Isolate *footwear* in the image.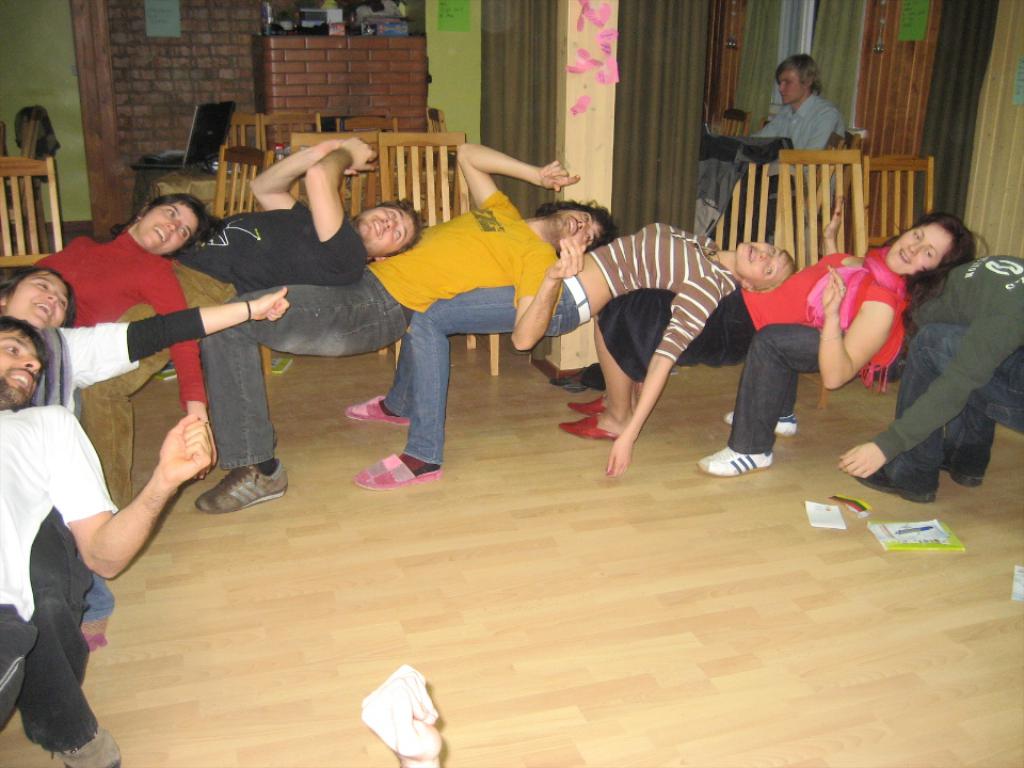
Isolated region: x1=564 y1=395 x2=605 y2=415.
